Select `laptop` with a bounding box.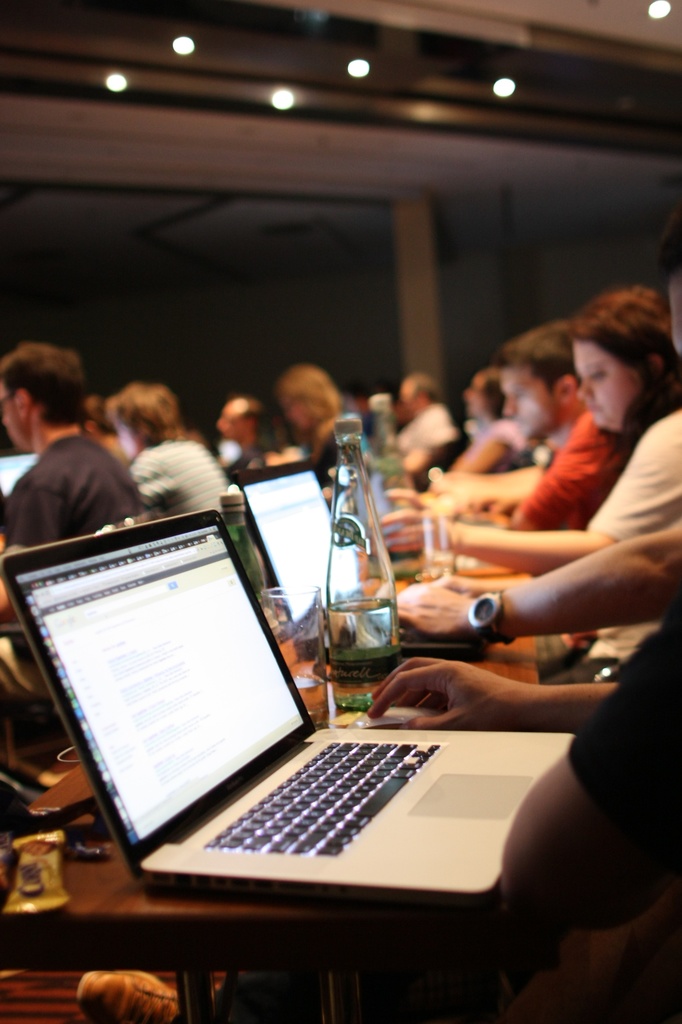
[22, 498, 572, 919].
